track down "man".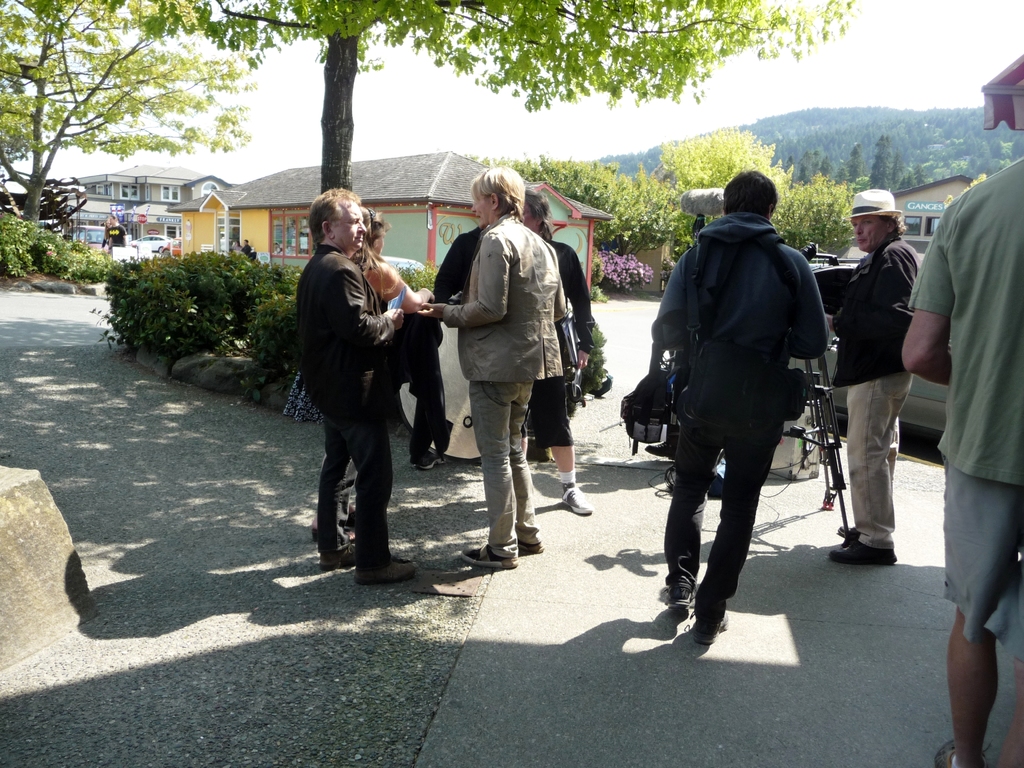
Tracked to region(827, 184, 921, 562).
